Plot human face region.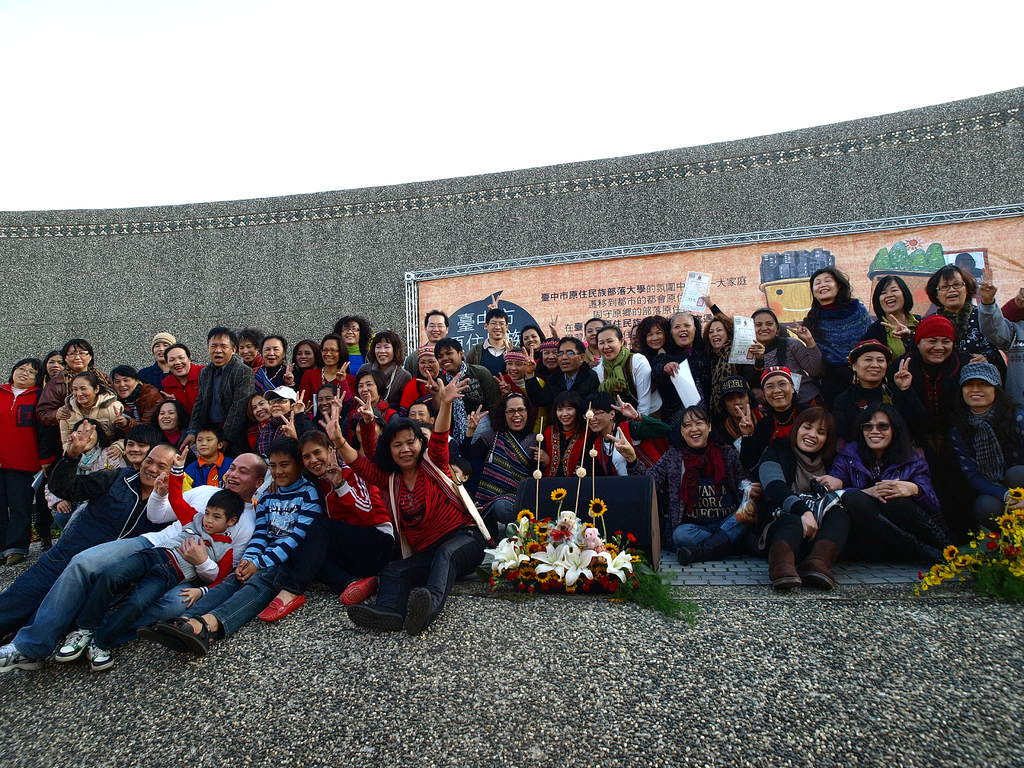
Plotted at region(521, 331, 542, 349).
